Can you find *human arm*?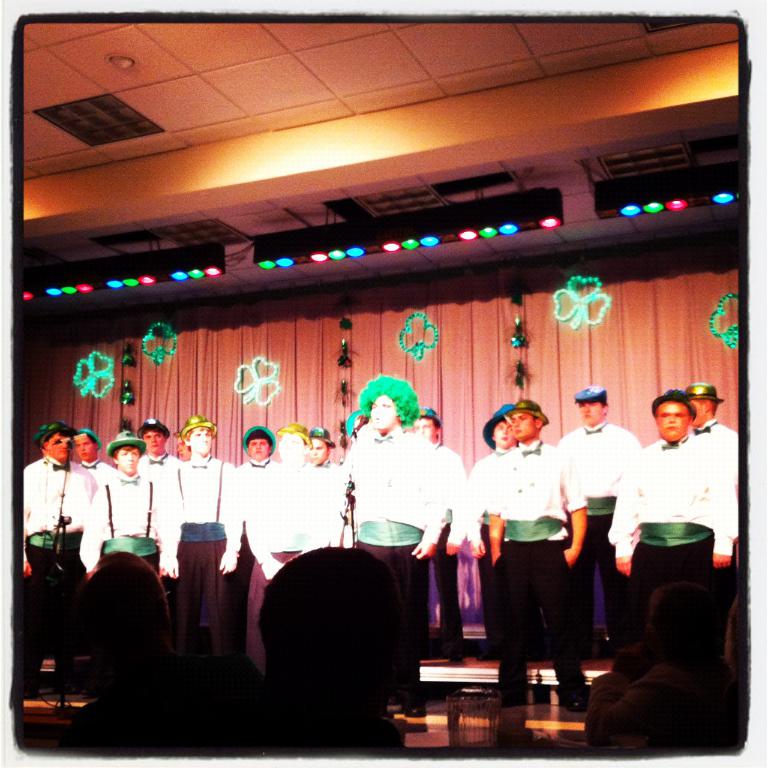
Yes, bounding box: (715, 451, 739, 568).
